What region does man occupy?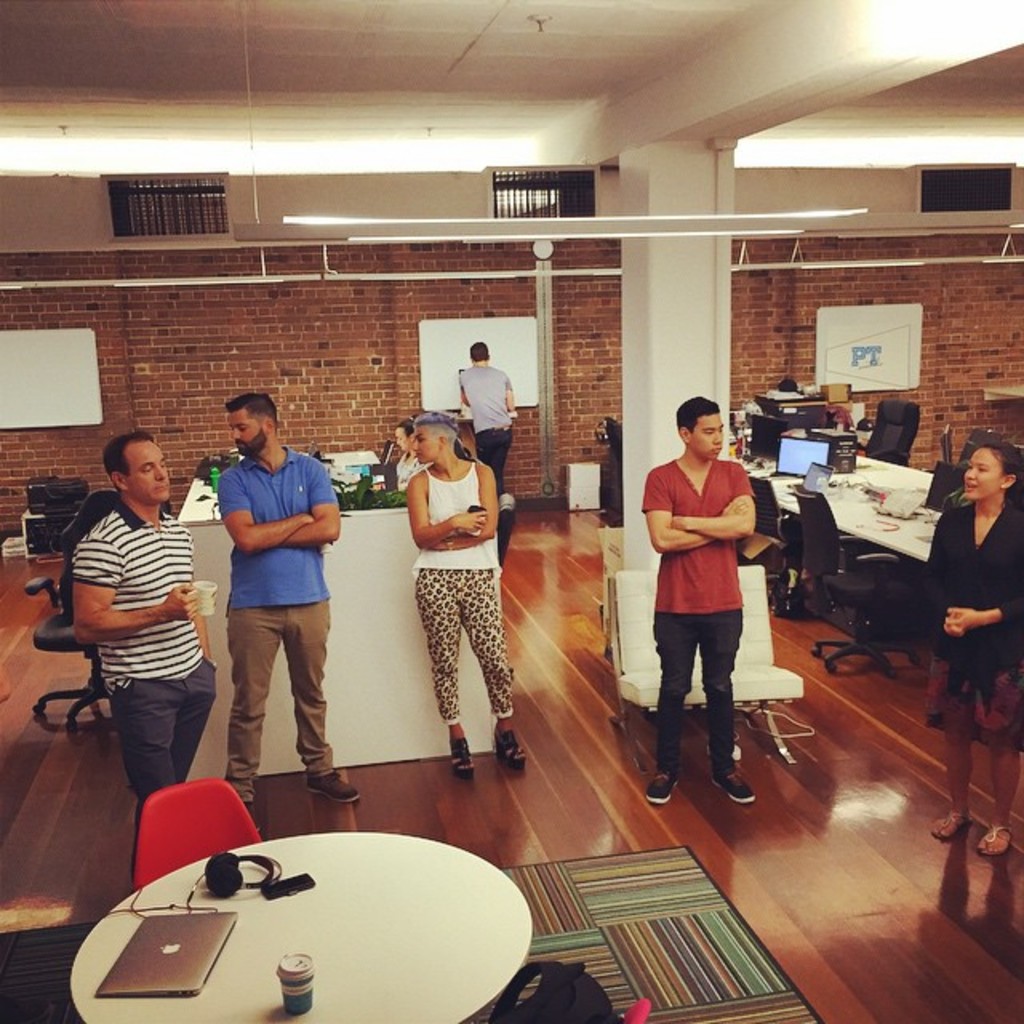
<region>72, 430, 218, 802</region>.
